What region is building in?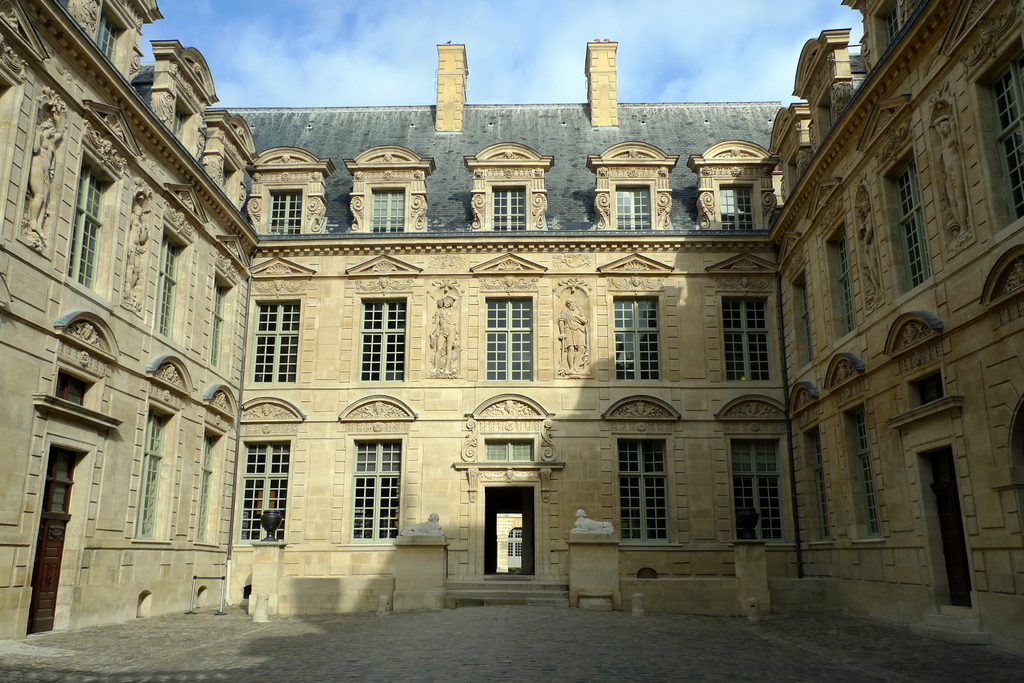
box=[0, 0, 1023, 658].
